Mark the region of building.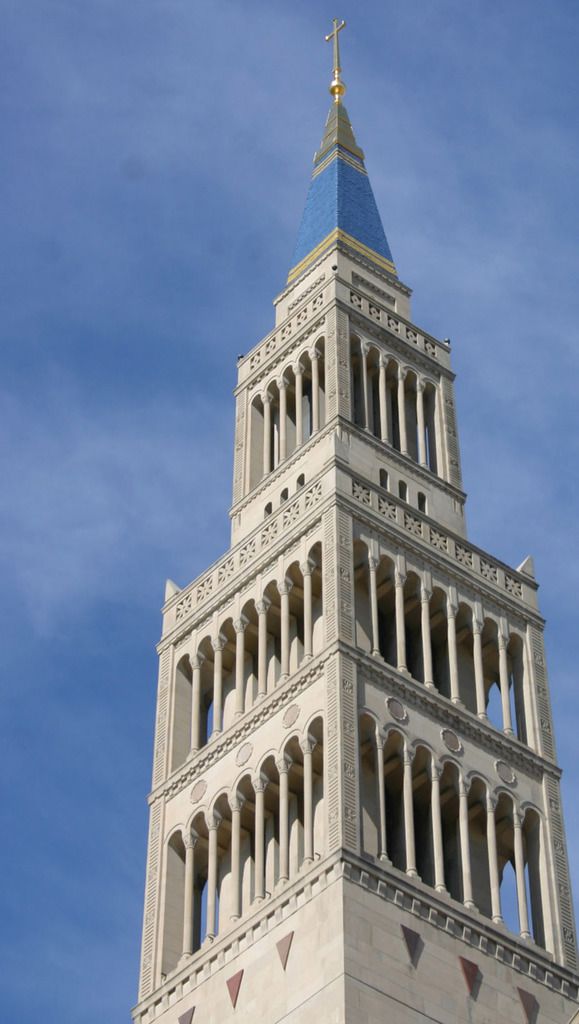
Region: detection(137, 22, 578, 1023).
